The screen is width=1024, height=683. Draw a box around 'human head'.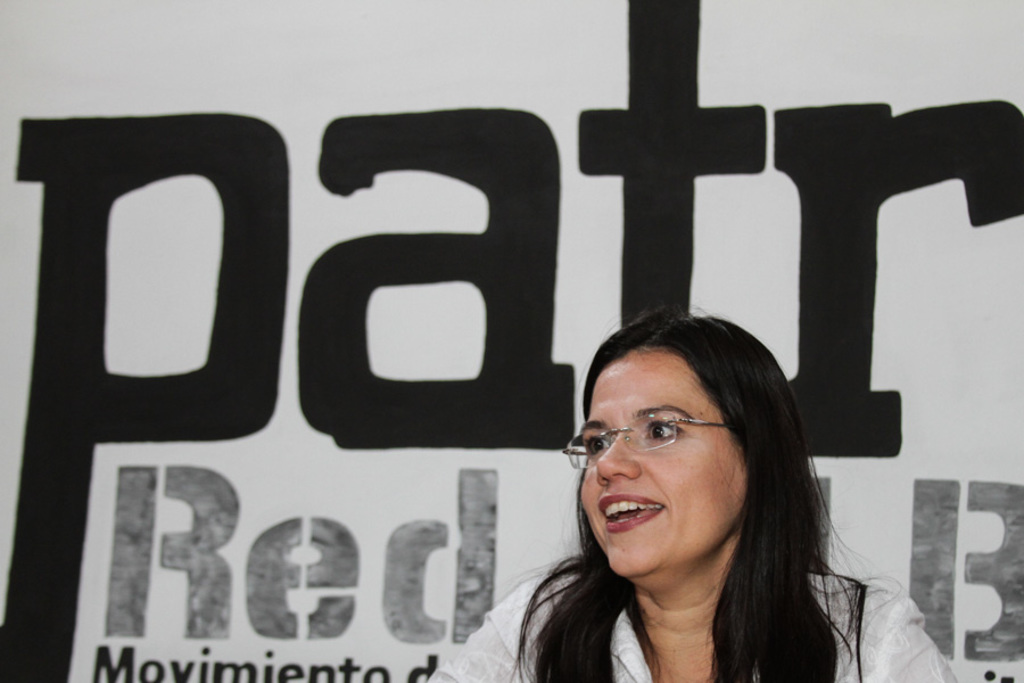
bbox(579, 316, 785, 578).
